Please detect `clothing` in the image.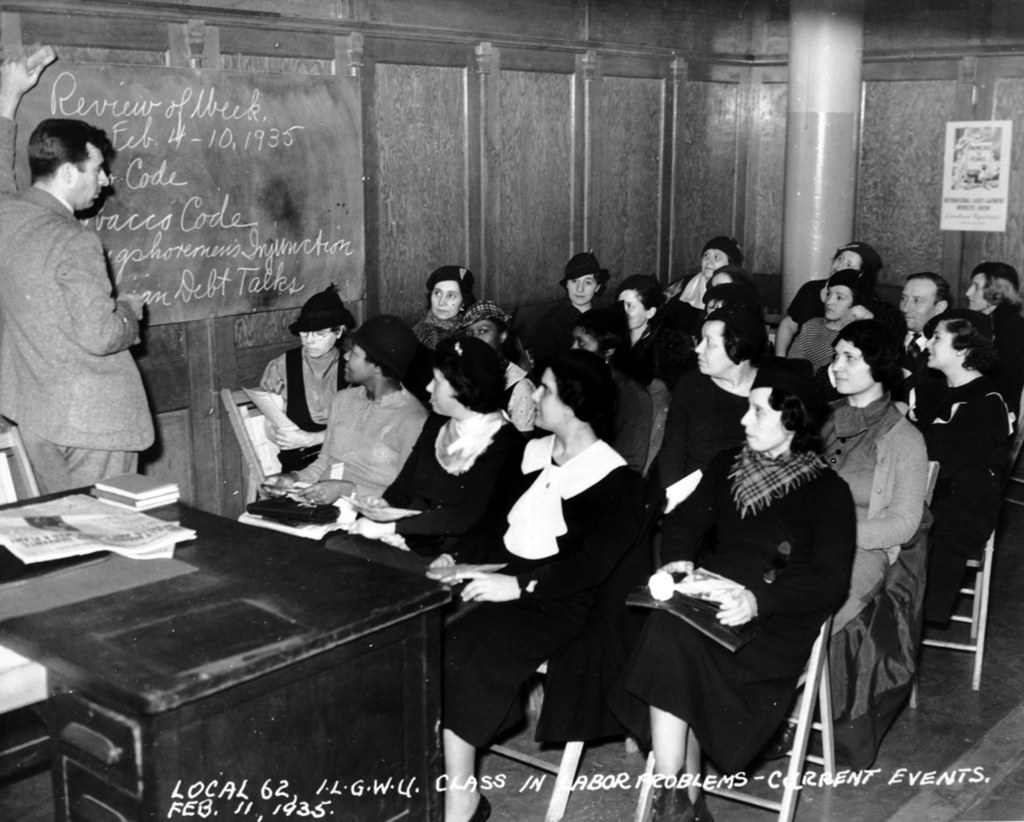
crop(12, 151, 161, 503).
